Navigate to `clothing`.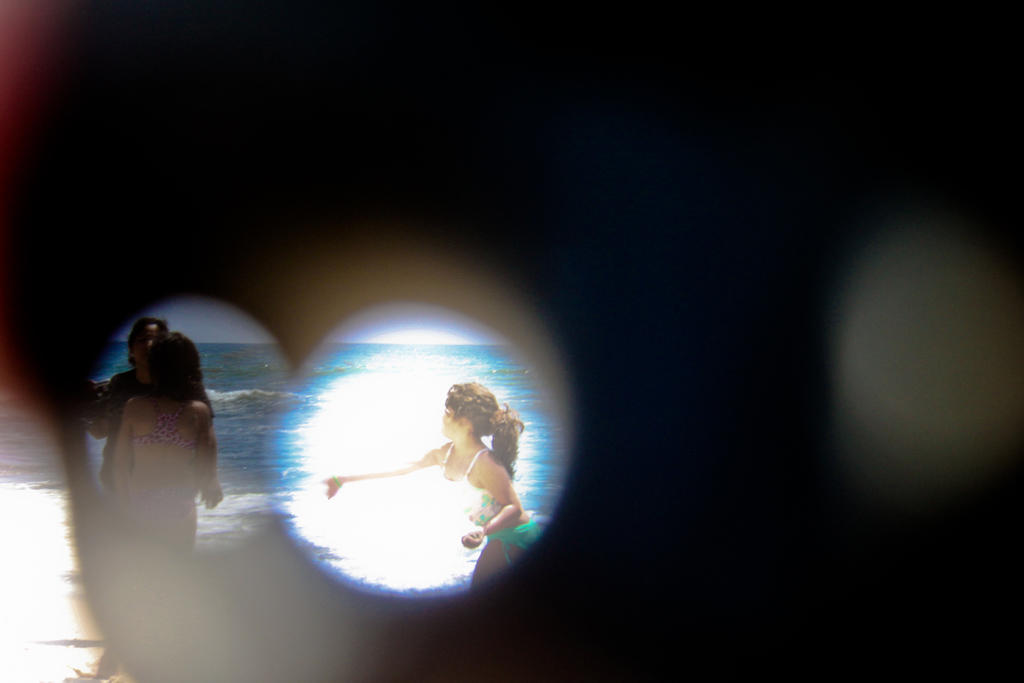
Navigation target: bbox=[442, 440, 522, 535].
